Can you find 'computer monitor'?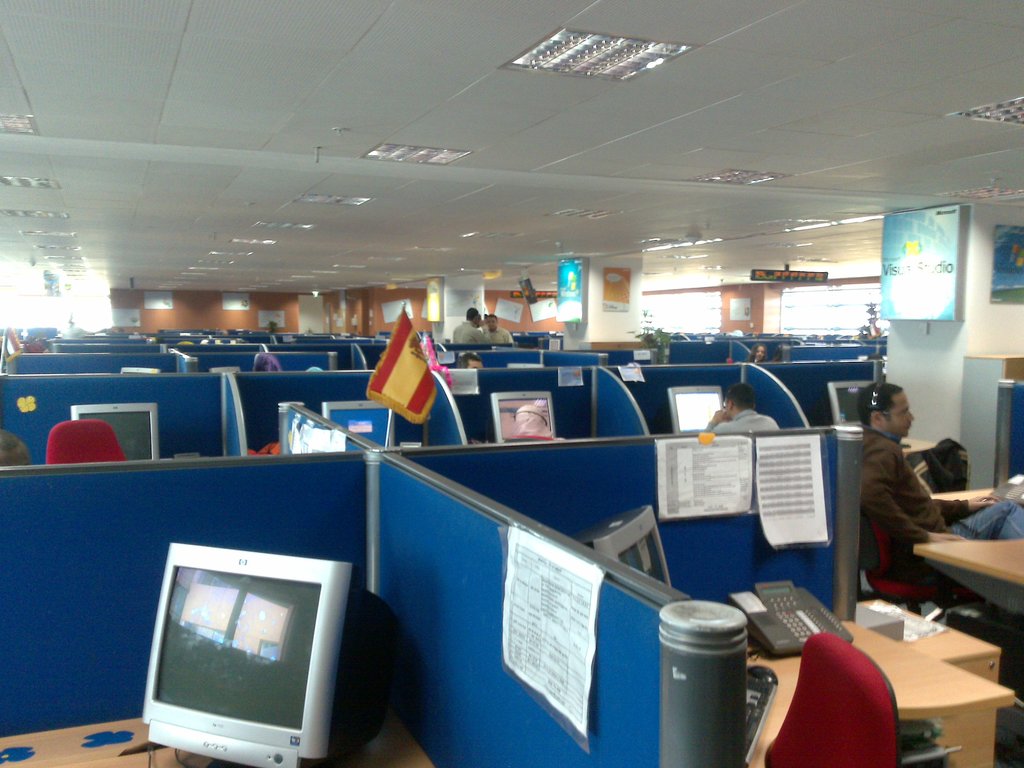
Yes, bounding box: bbox=(320, 401, 401, 448).
